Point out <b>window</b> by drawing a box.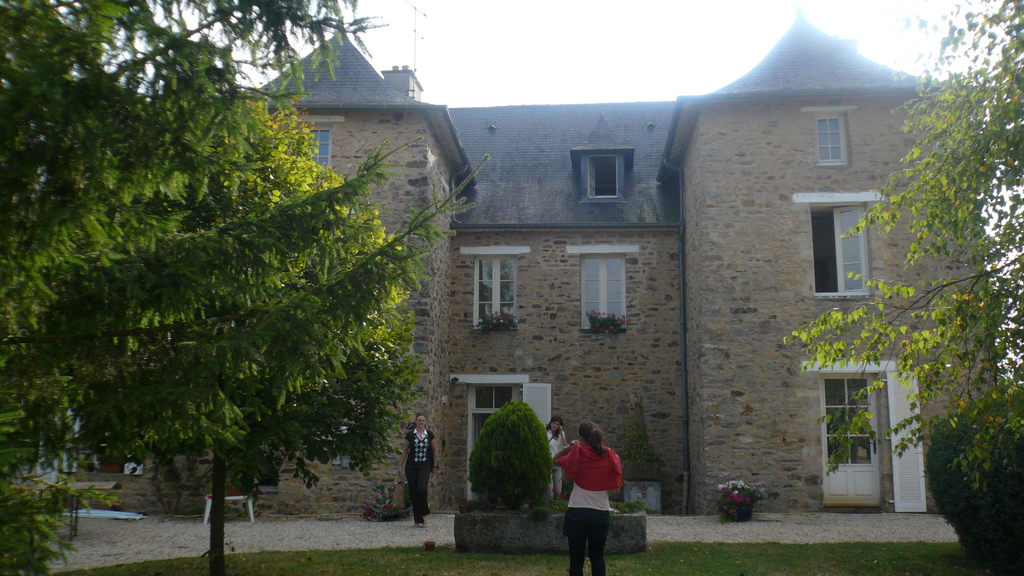
{"x1": 824, "y1": 376, "x2": 881, "y2": 516}.
